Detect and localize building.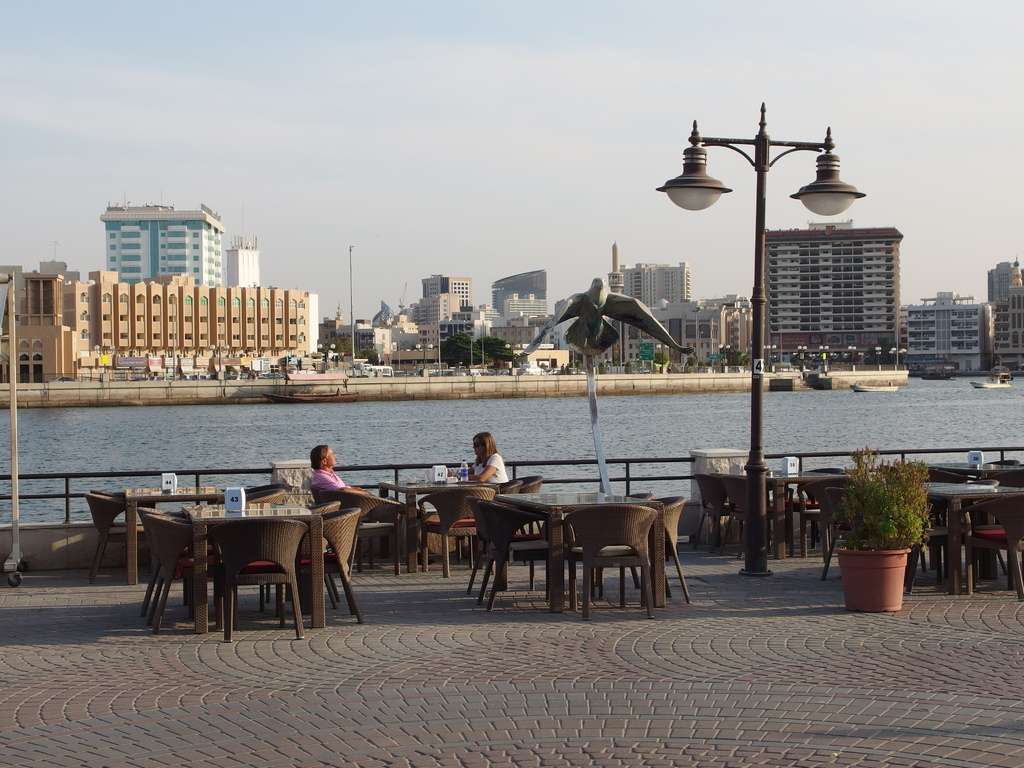
Localized at 986 259 1023 299.
